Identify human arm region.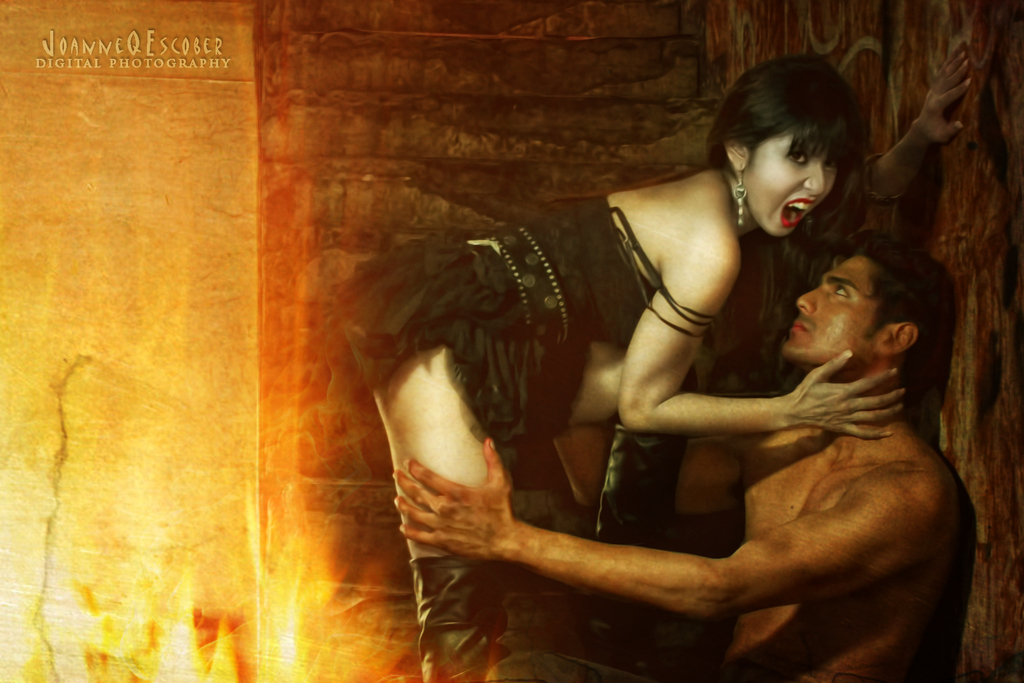
Region: crop(797, 37, 979, 229).
